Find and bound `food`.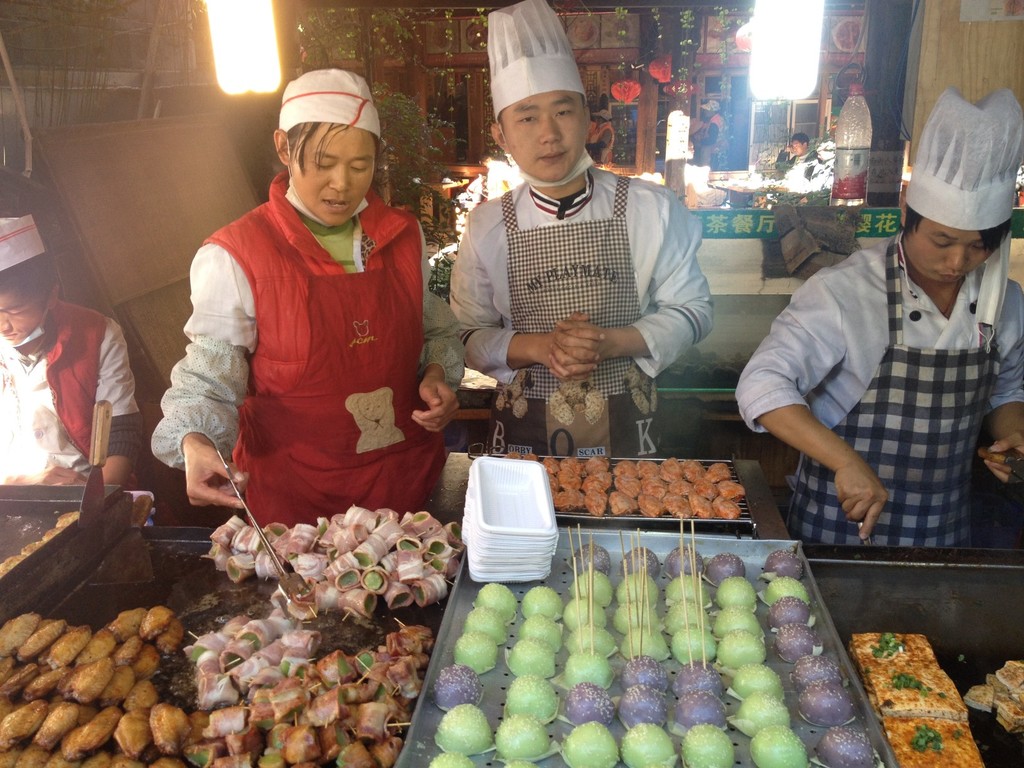
Bound: <bbox>671, 657, 724, 701</bbox>.
